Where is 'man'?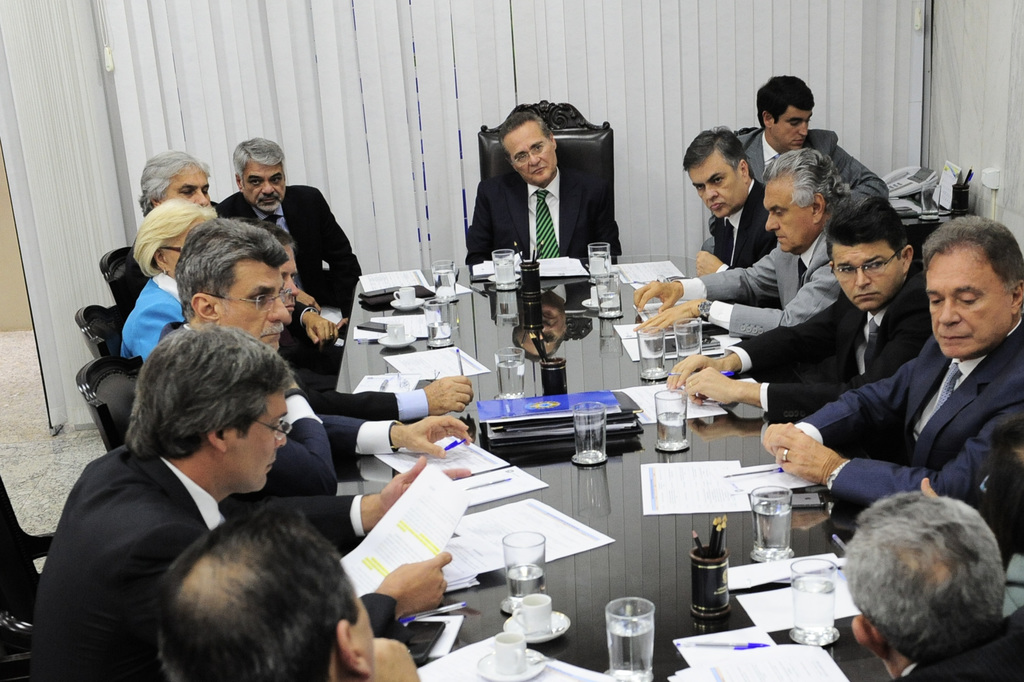
Rect(678, 126, 784, 282).
